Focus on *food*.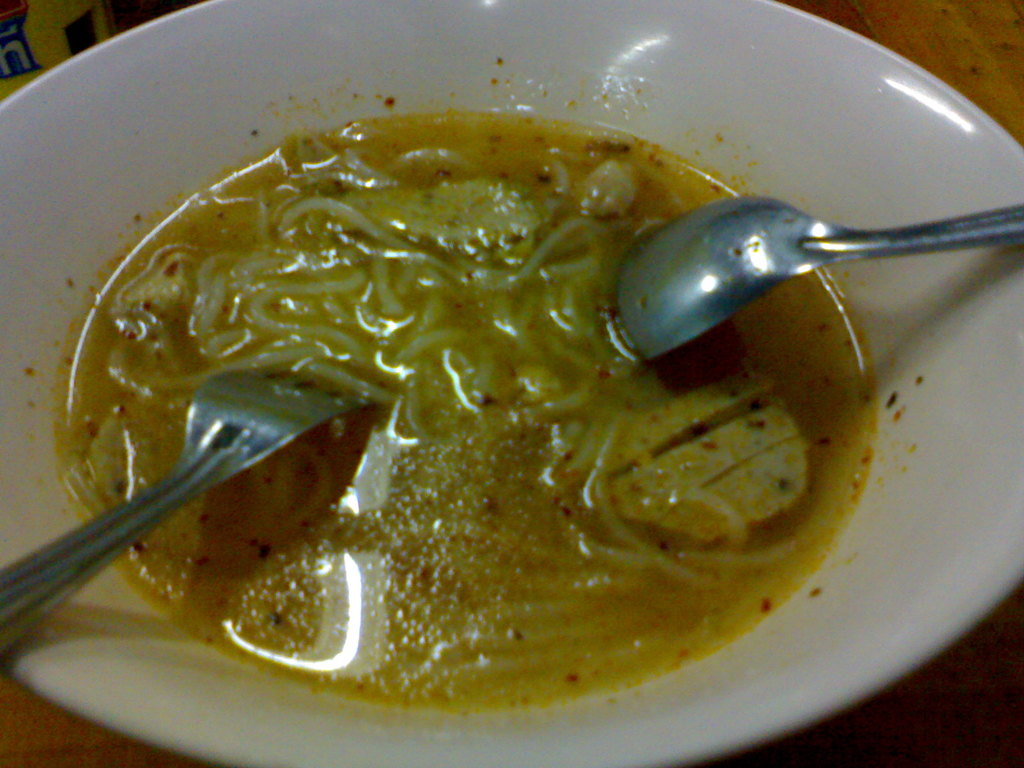
Focused at {"left": 103, "top": 130, "right": 812, "bottom": 692}.
